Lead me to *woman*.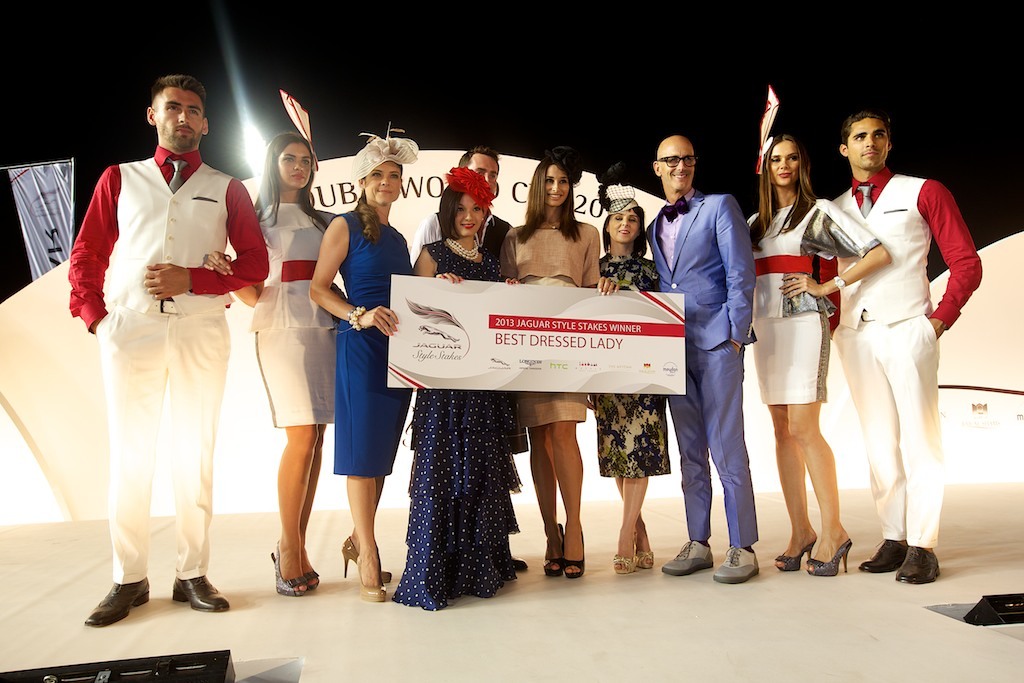
Lead to 237 85 344 598.
